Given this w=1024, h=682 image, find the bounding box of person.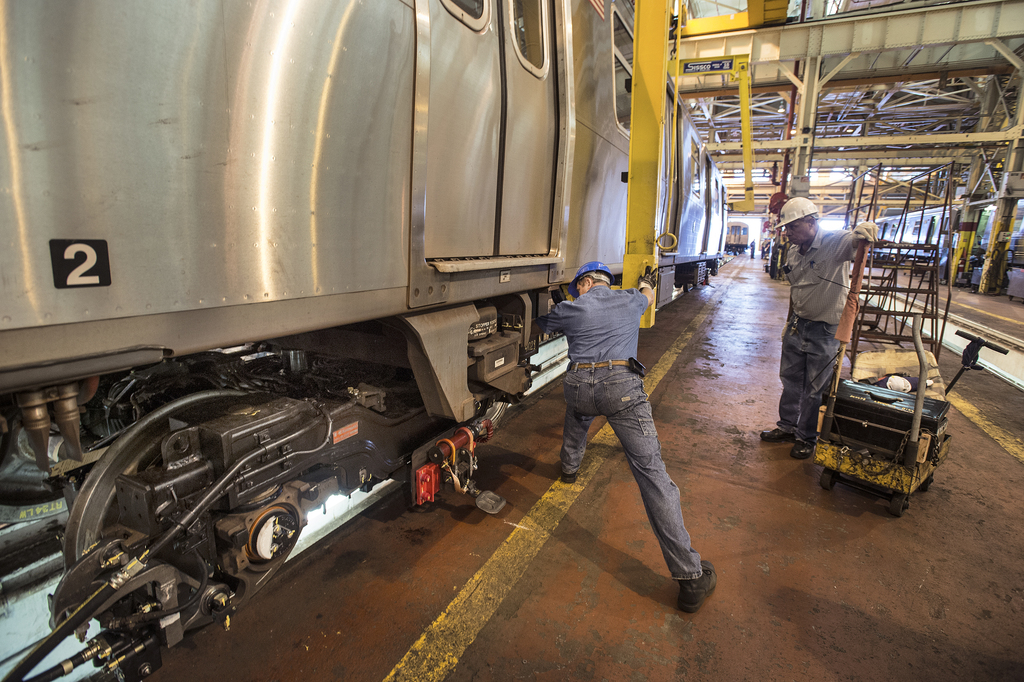
box(748, 241, 758, 265).
